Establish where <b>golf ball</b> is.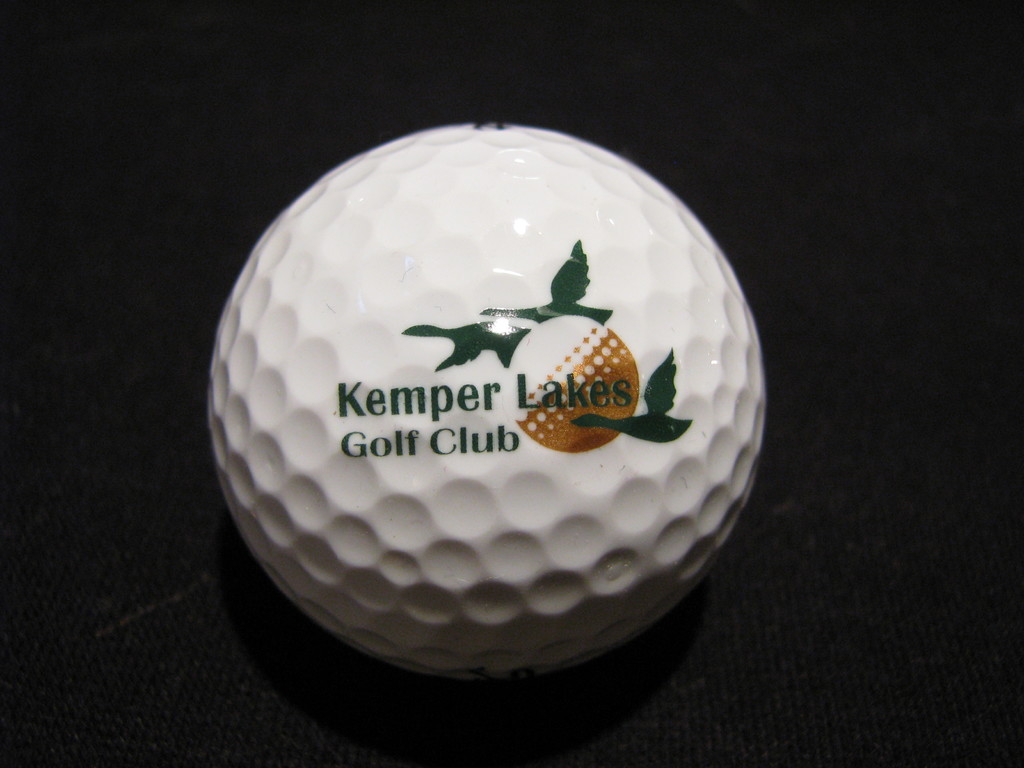
Established at detection(200, 115, 772, 685).
